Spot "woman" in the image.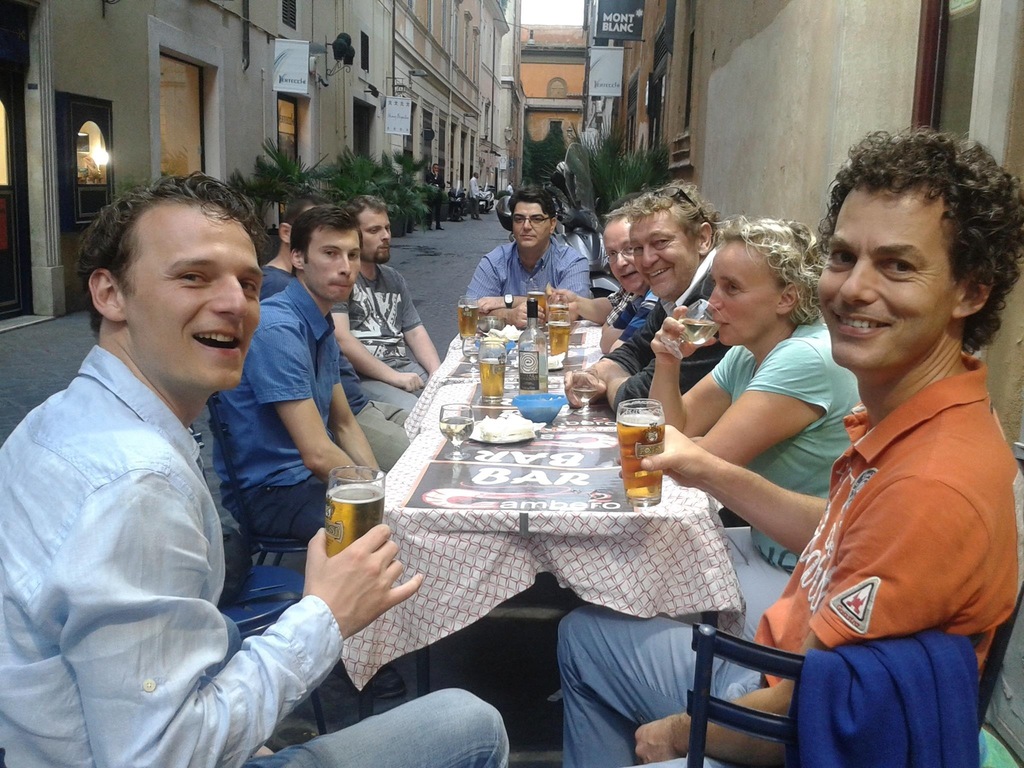
"woman" found at 611, 205, 874, 640.
